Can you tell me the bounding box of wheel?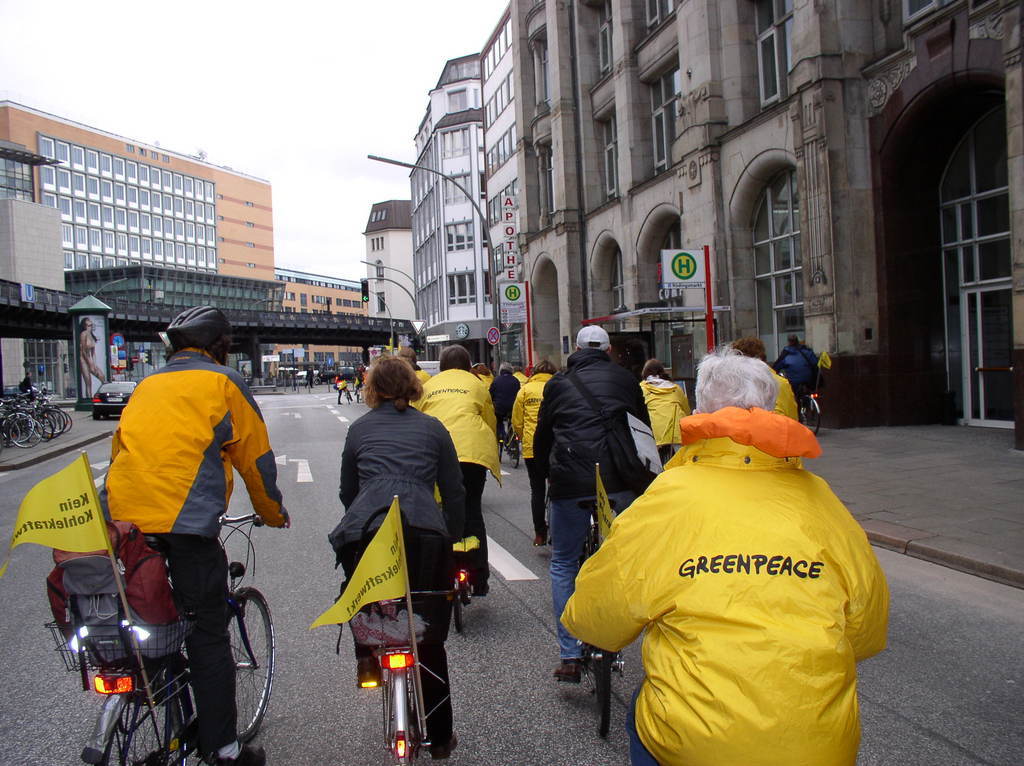
left=91, top=414, right=100, bottom=420.
